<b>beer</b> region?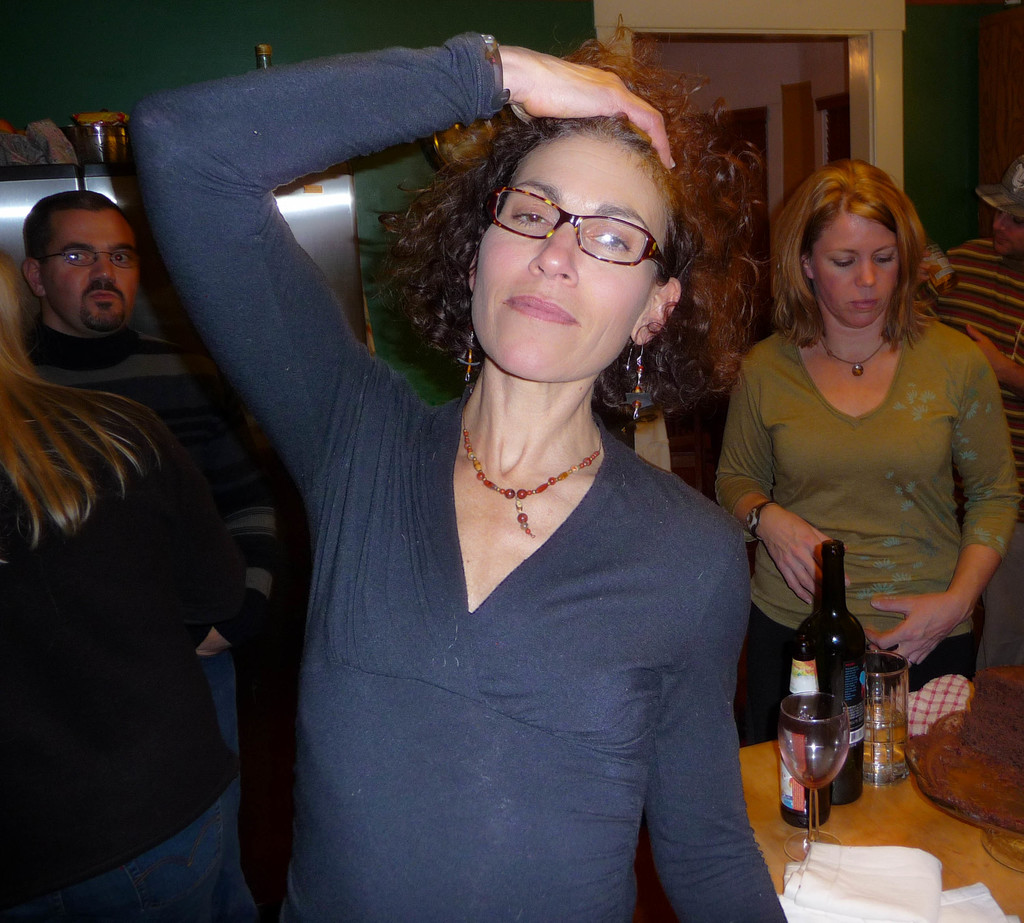
select_region(789, 541, 874, 808)
